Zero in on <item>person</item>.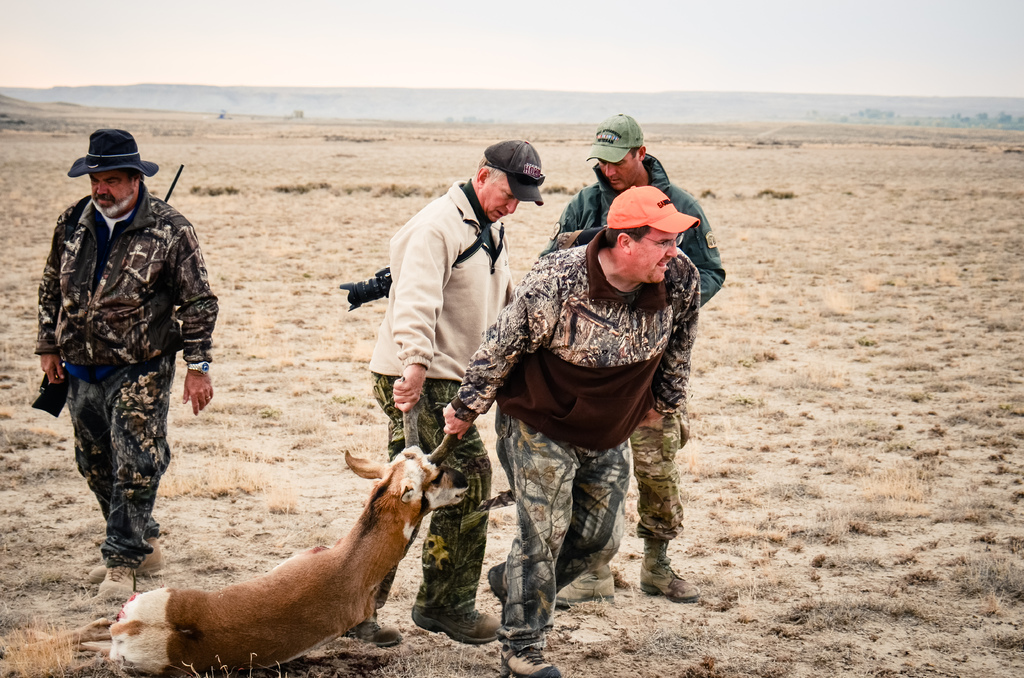
Zeroed in: 35:126:220:604.
